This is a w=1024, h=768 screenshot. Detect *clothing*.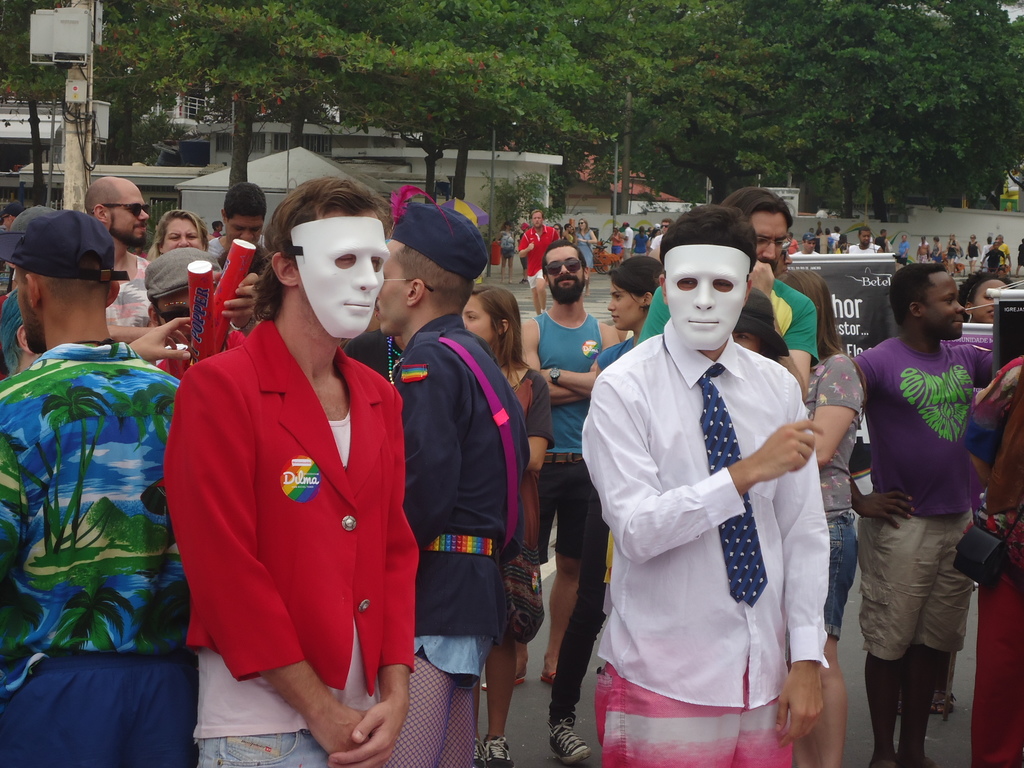
detection(392, 309, 525, 685).
